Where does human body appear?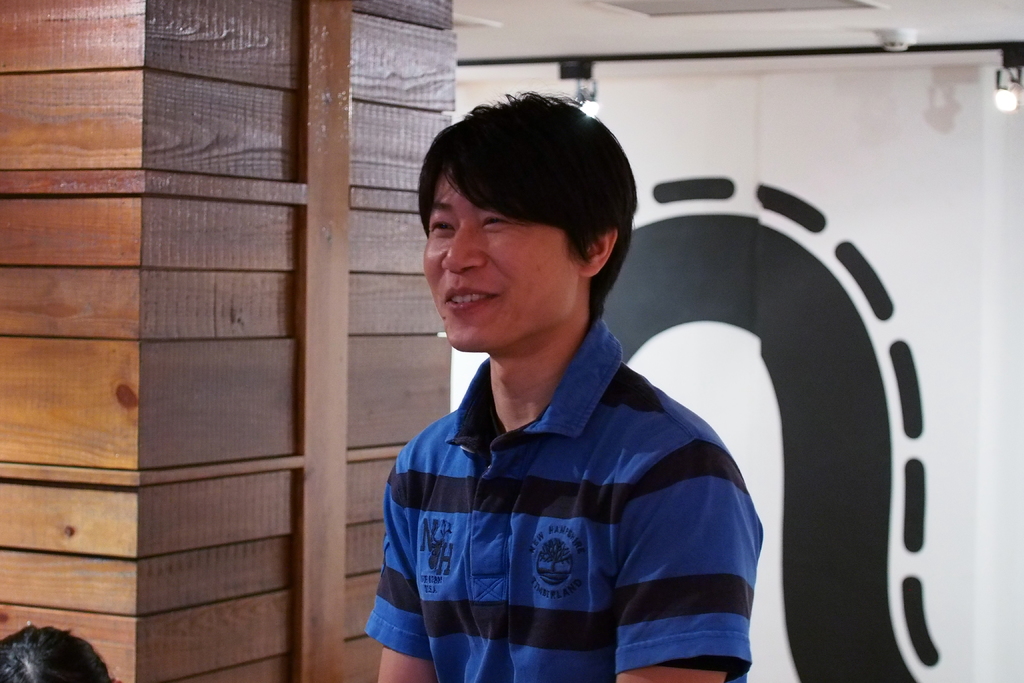
Appears at locate(371, 91, 776, 682).
